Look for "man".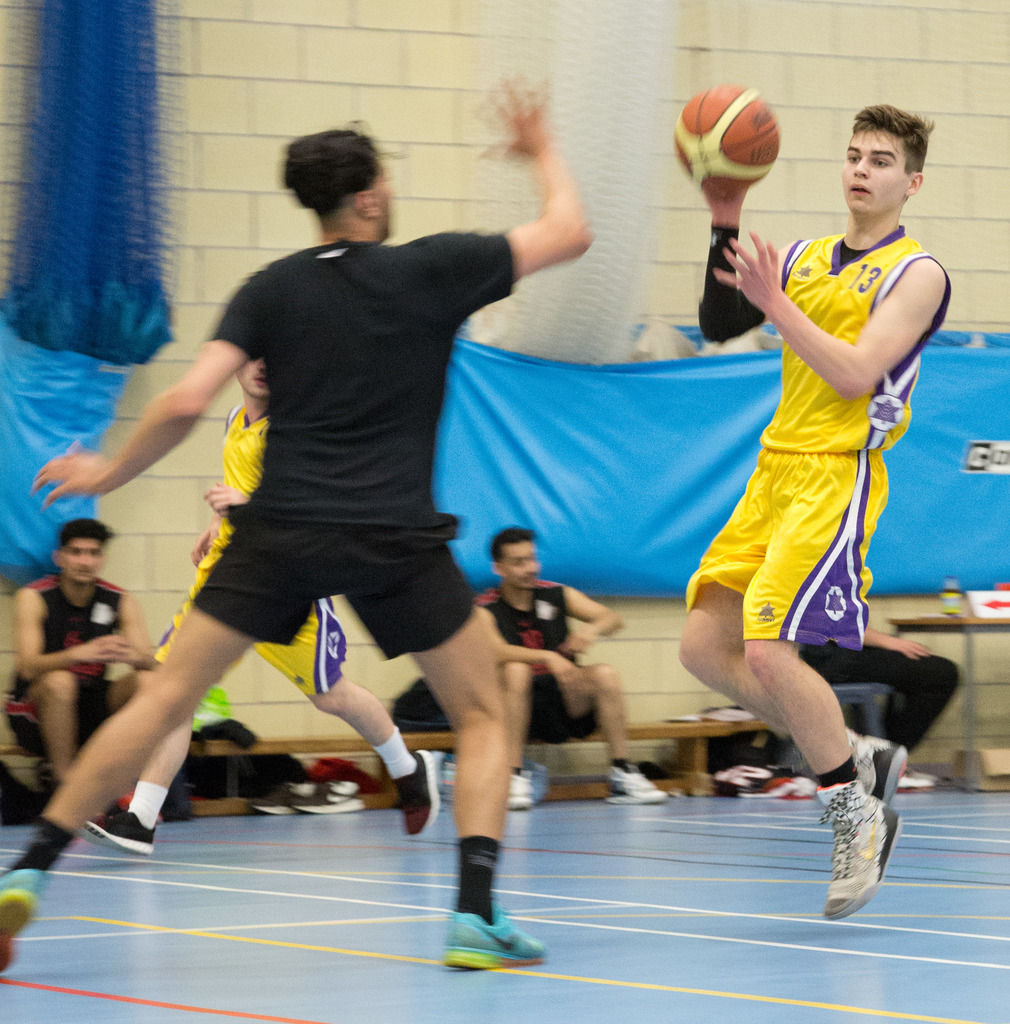
Found: box(88, 358, 442, 850).
